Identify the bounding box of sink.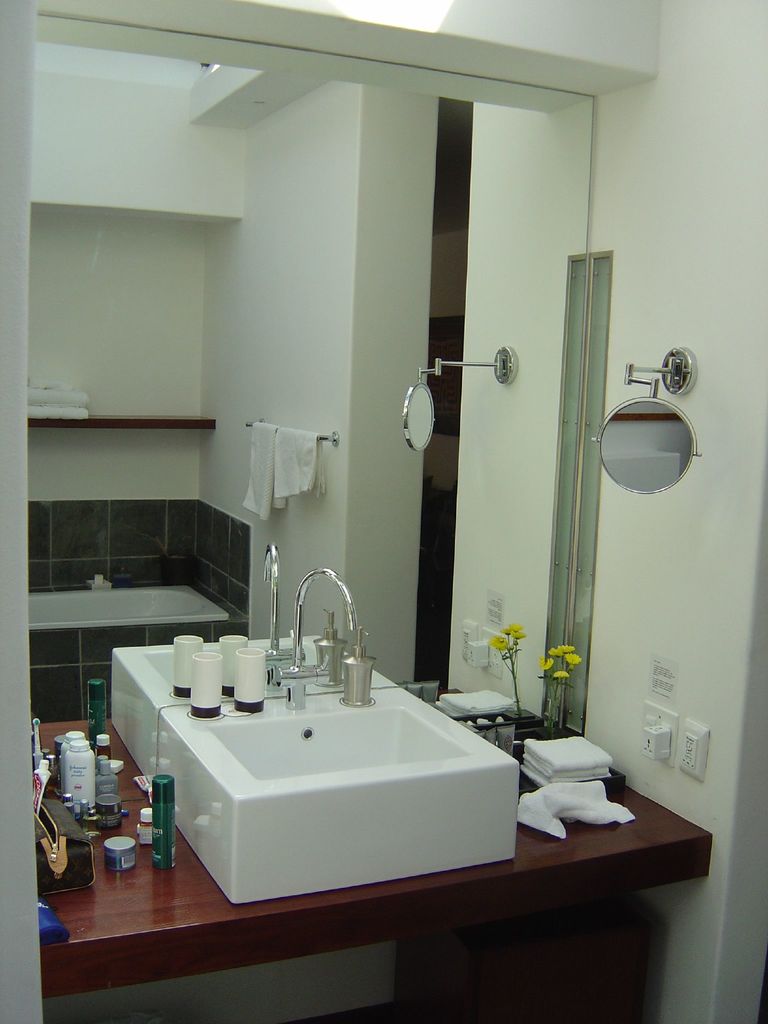
147, 571, 511, 911.
